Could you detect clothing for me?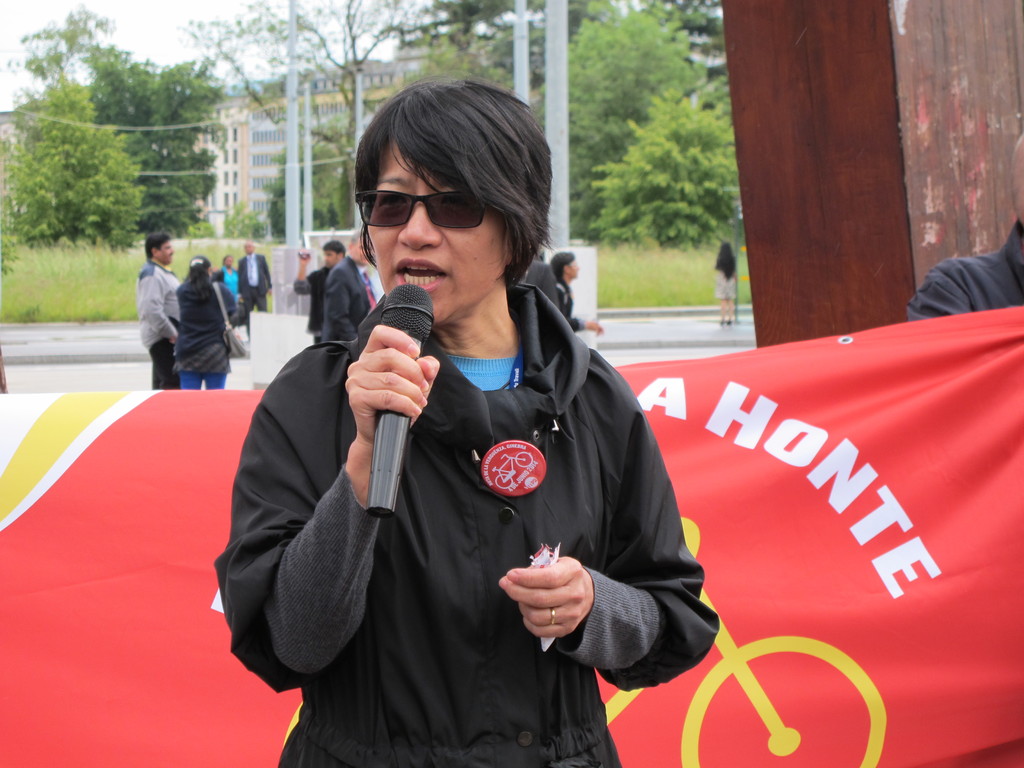
Detection result: <region>904, 216, 1023, 324</region>.
